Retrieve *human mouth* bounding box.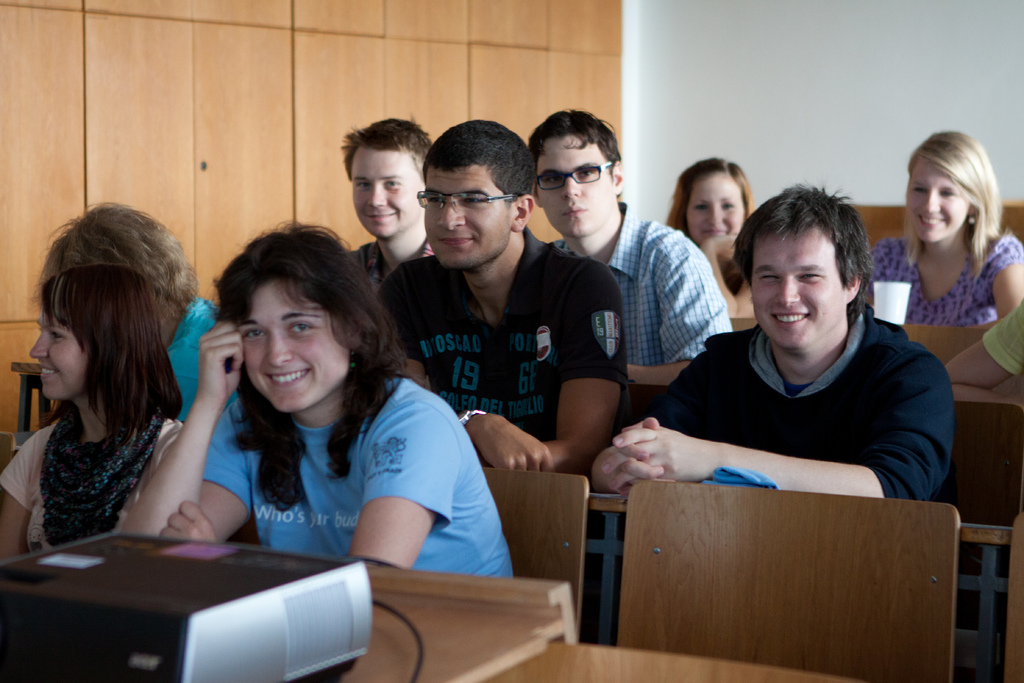
Bounding box: 709 230 728 238.
